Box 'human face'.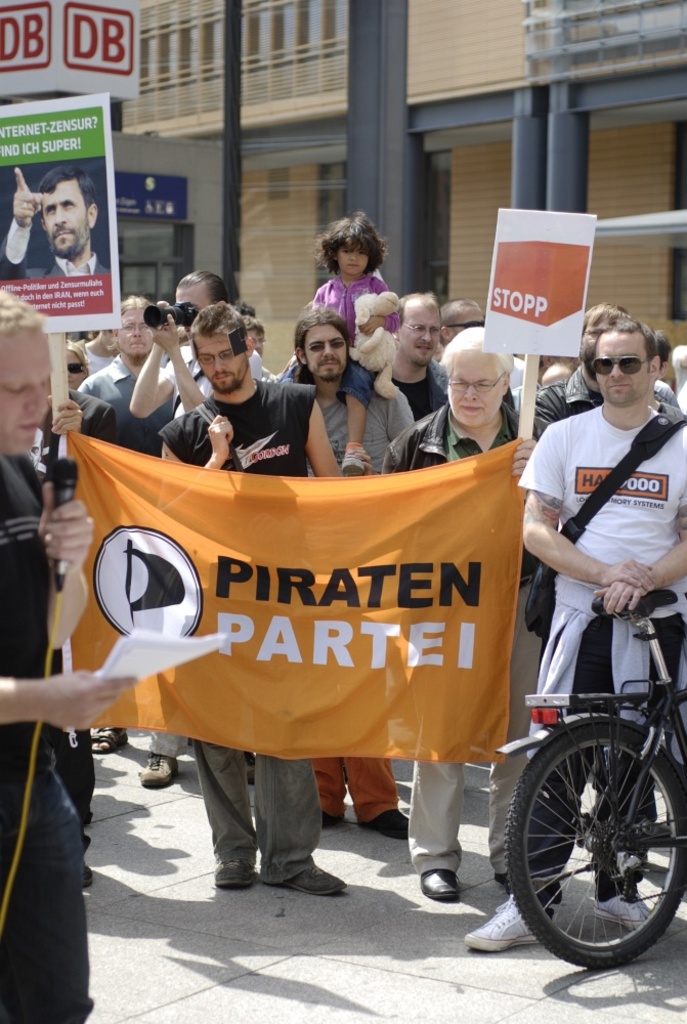
l=307, t=326, r=343, b=382.
